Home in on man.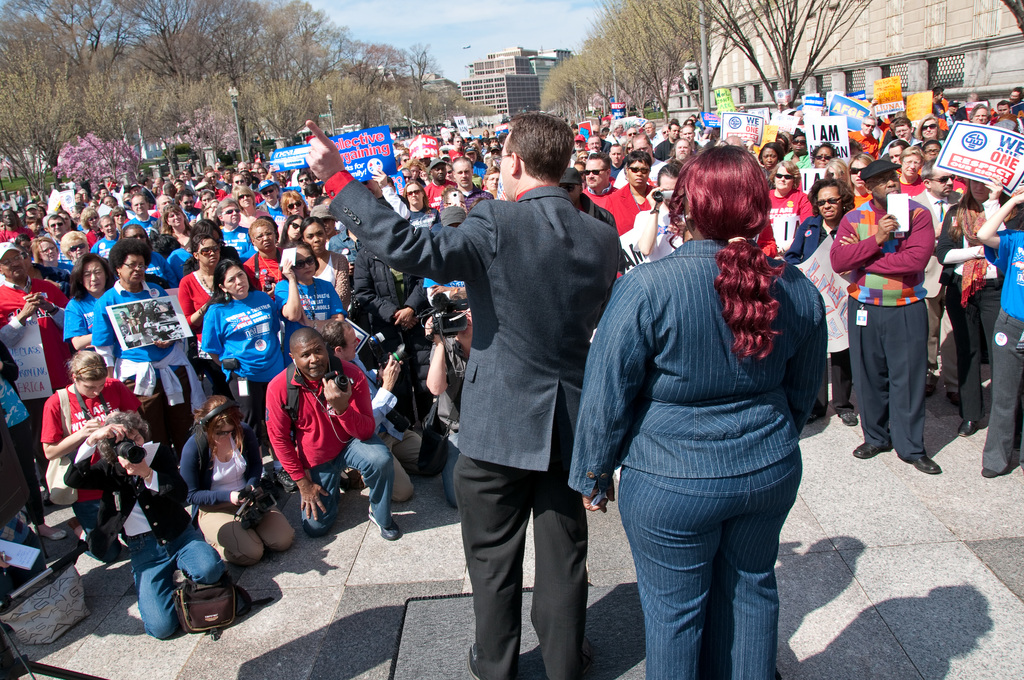
Homed in at BBox(431, 285, 476, 514).
